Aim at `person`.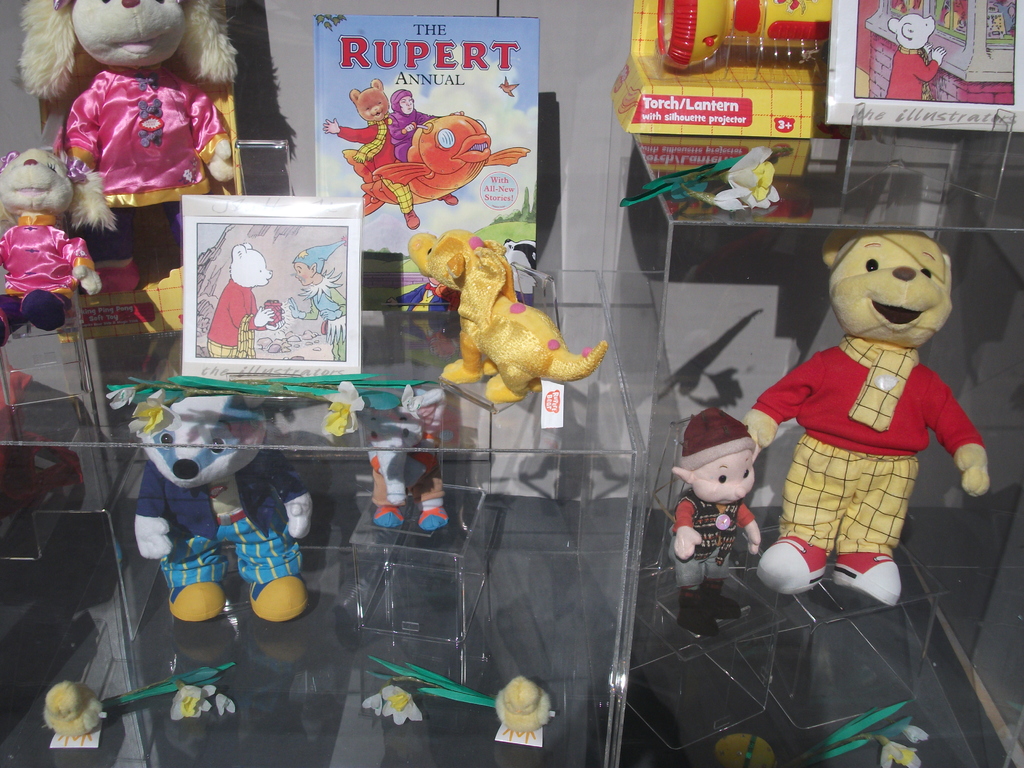
Aimed at BBox(287, 259, 348, 360).
